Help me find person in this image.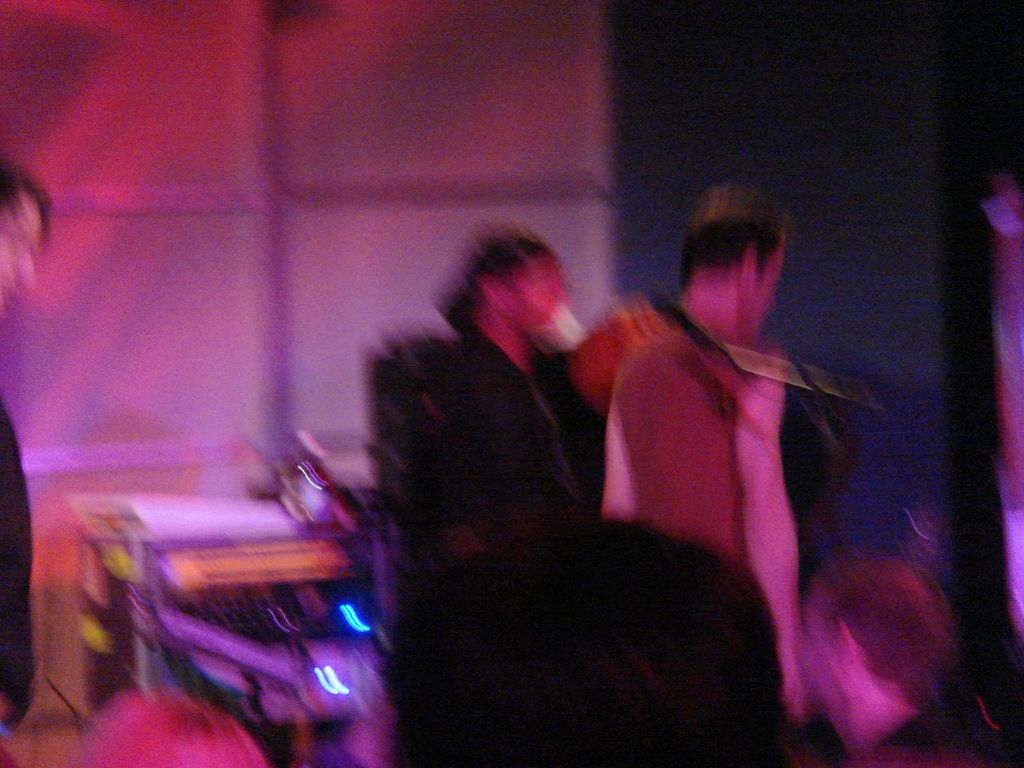
Found it: [794,559,989,767].
